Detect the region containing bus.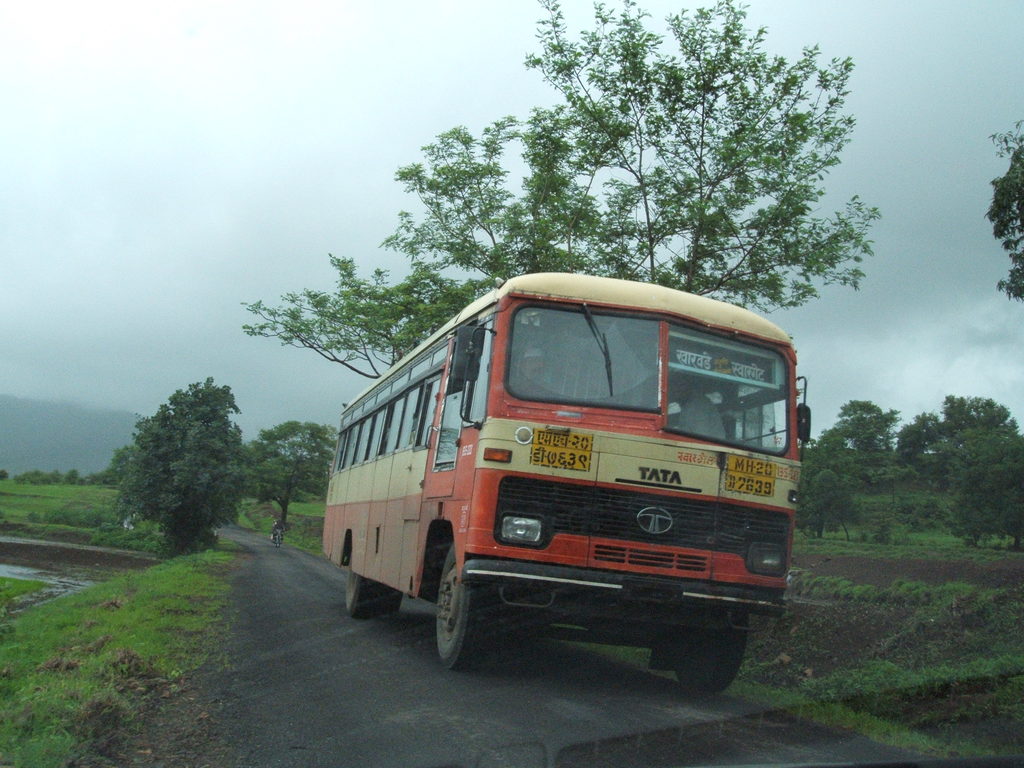
box(324, 267, 811, 685).
